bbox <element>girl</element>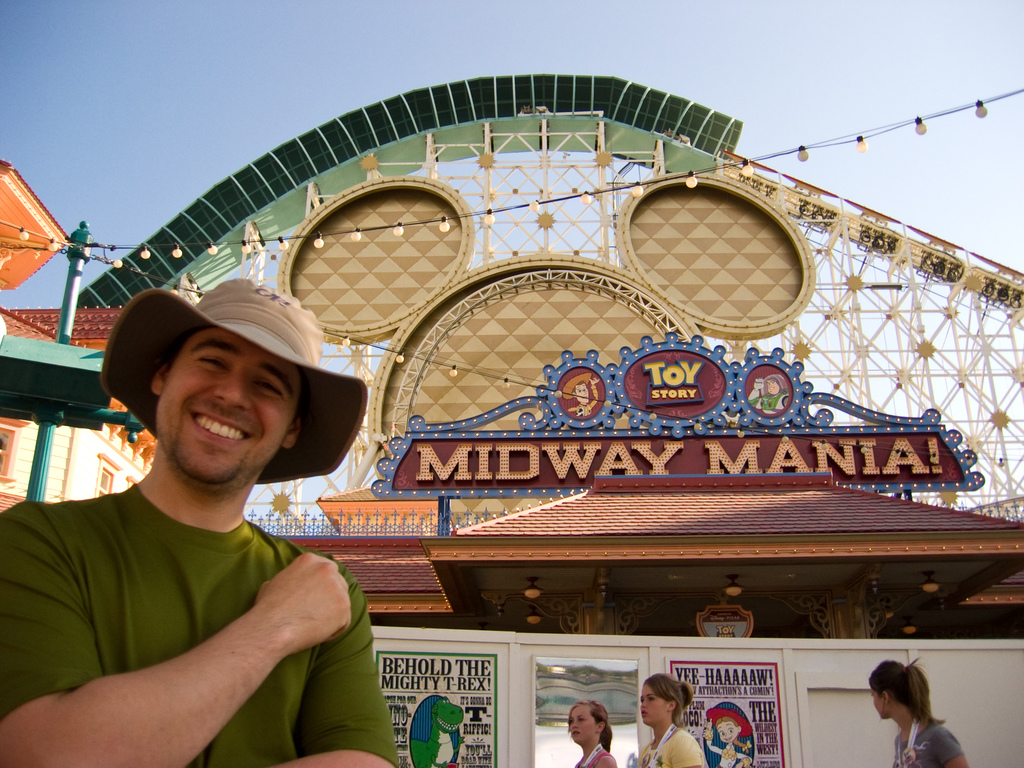
[571, 703, 614, 767]
